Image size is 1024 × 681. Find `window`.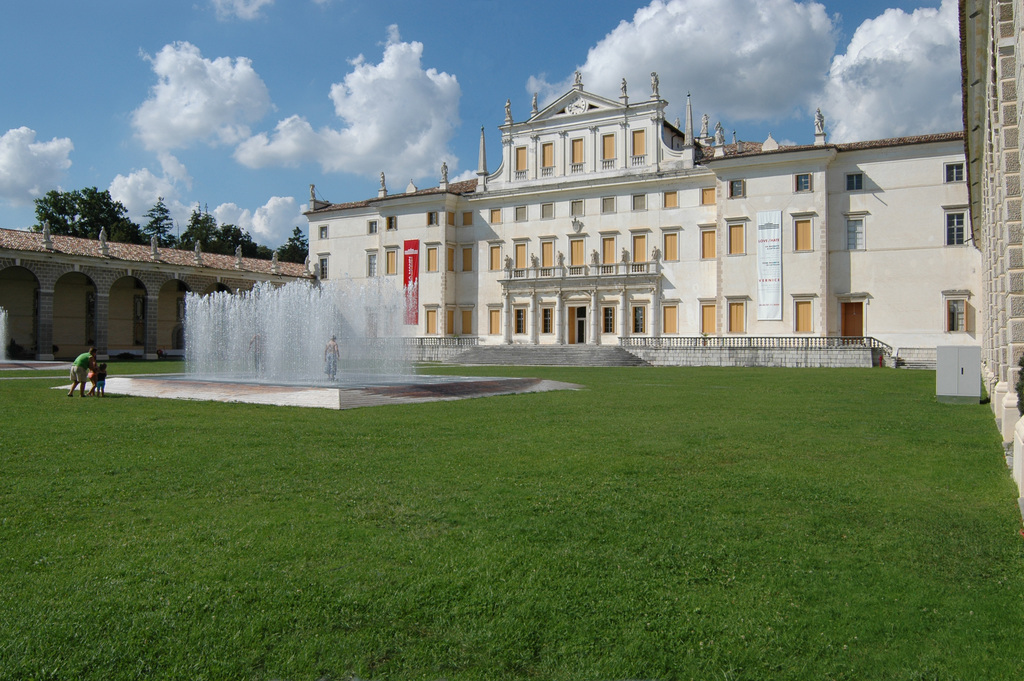
945:161:964:180.
